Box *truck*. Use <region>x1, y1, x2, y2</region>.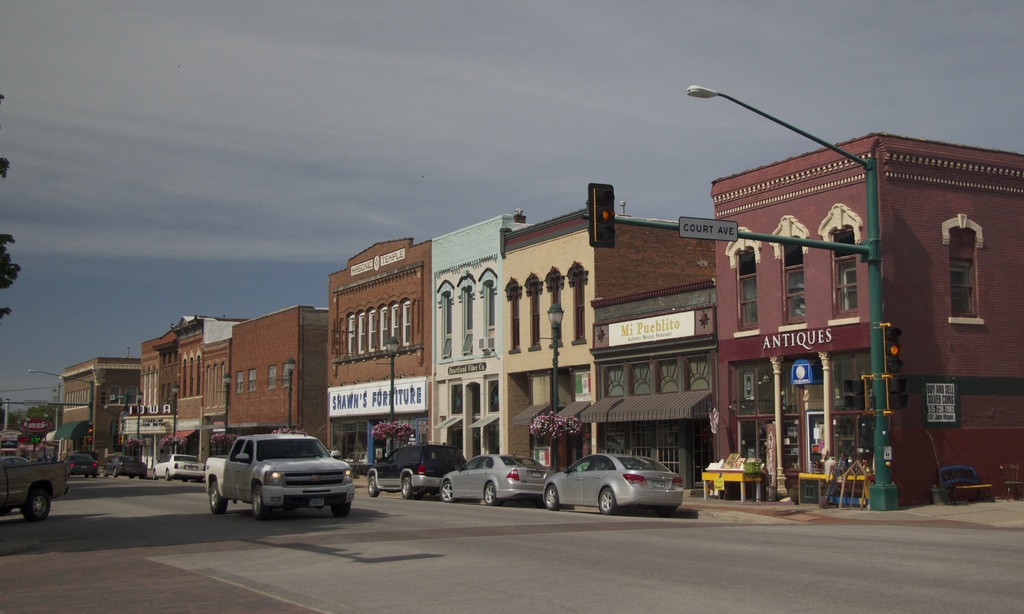
<region>195, 435, 355, 528</region>.
